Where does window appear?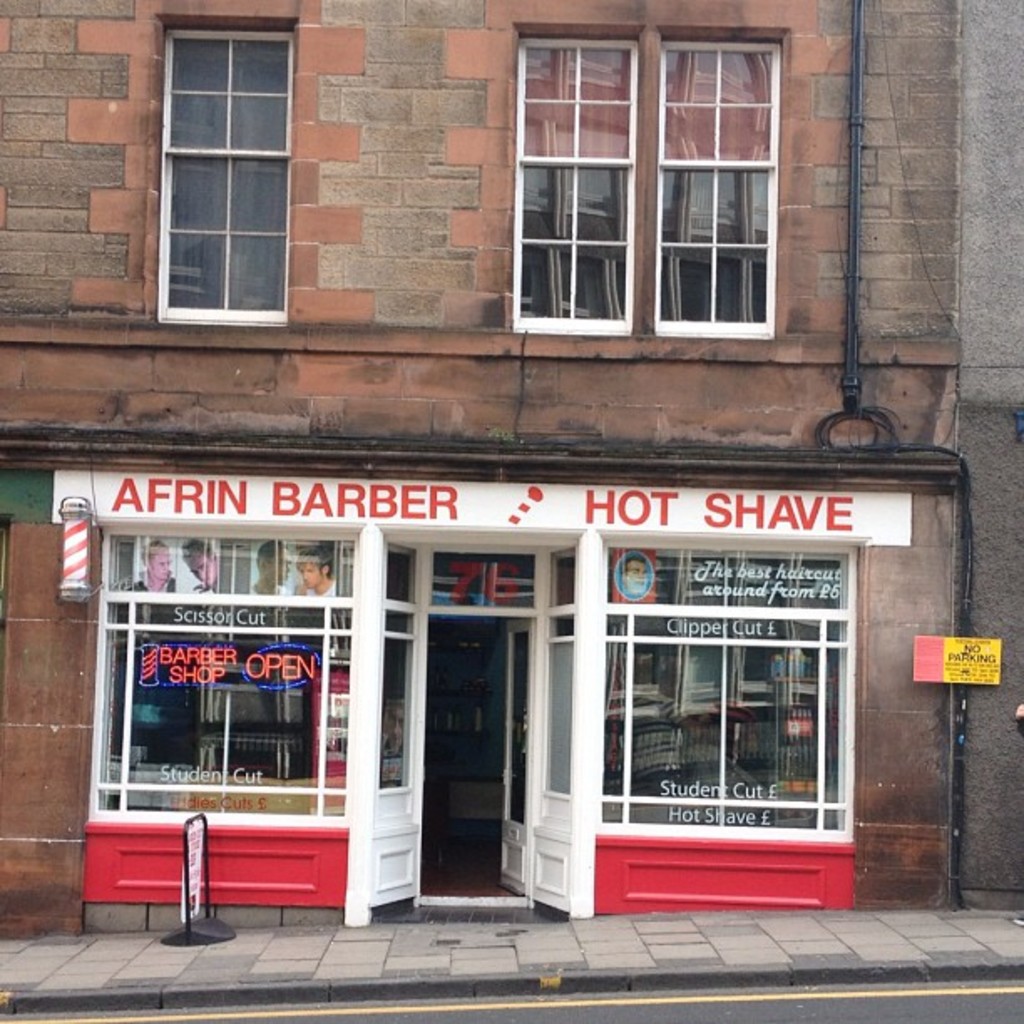
Appears at (661,32,776,338).
